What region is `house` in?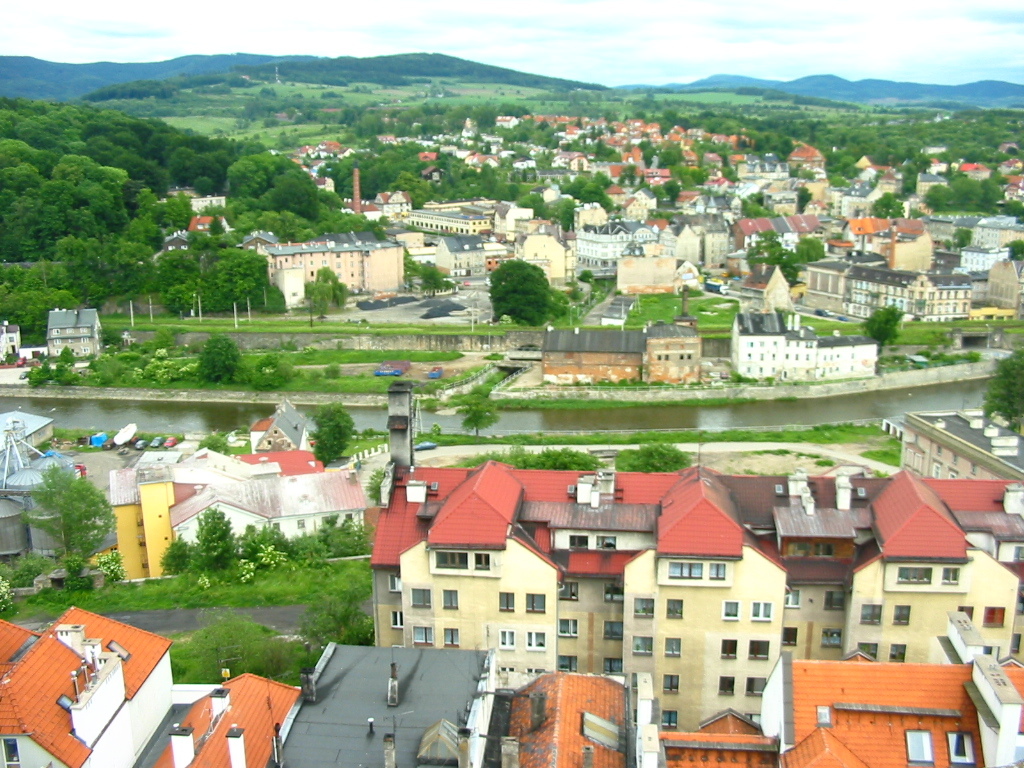
BBox(368, 439, 1023, 733).
